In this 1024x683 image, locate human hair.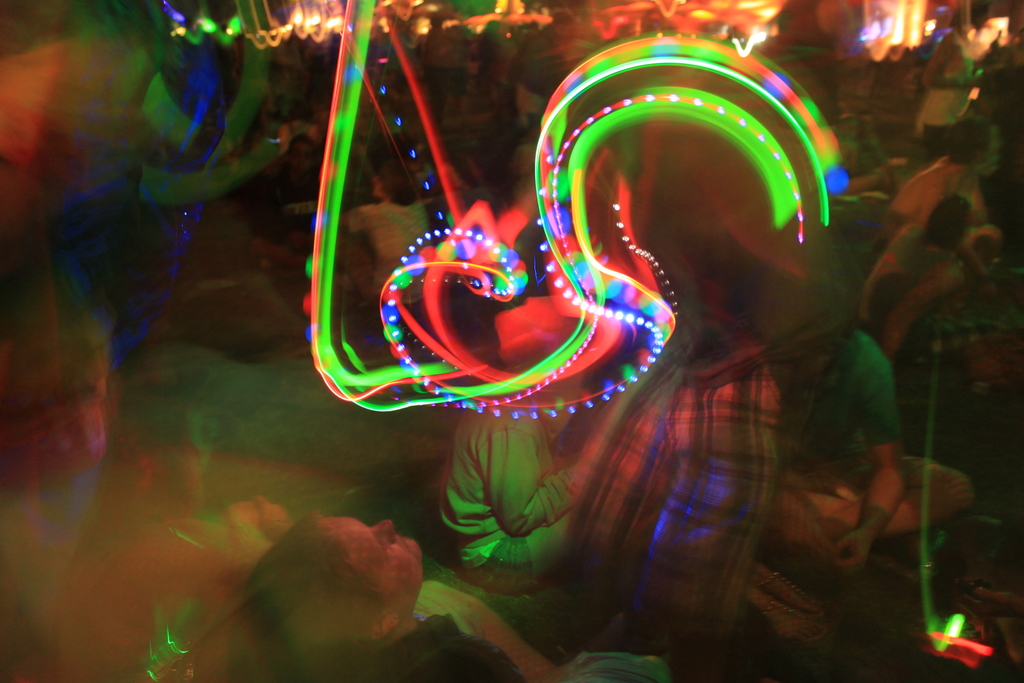
Bounding box: bbox(242, 512, 376, 682).
